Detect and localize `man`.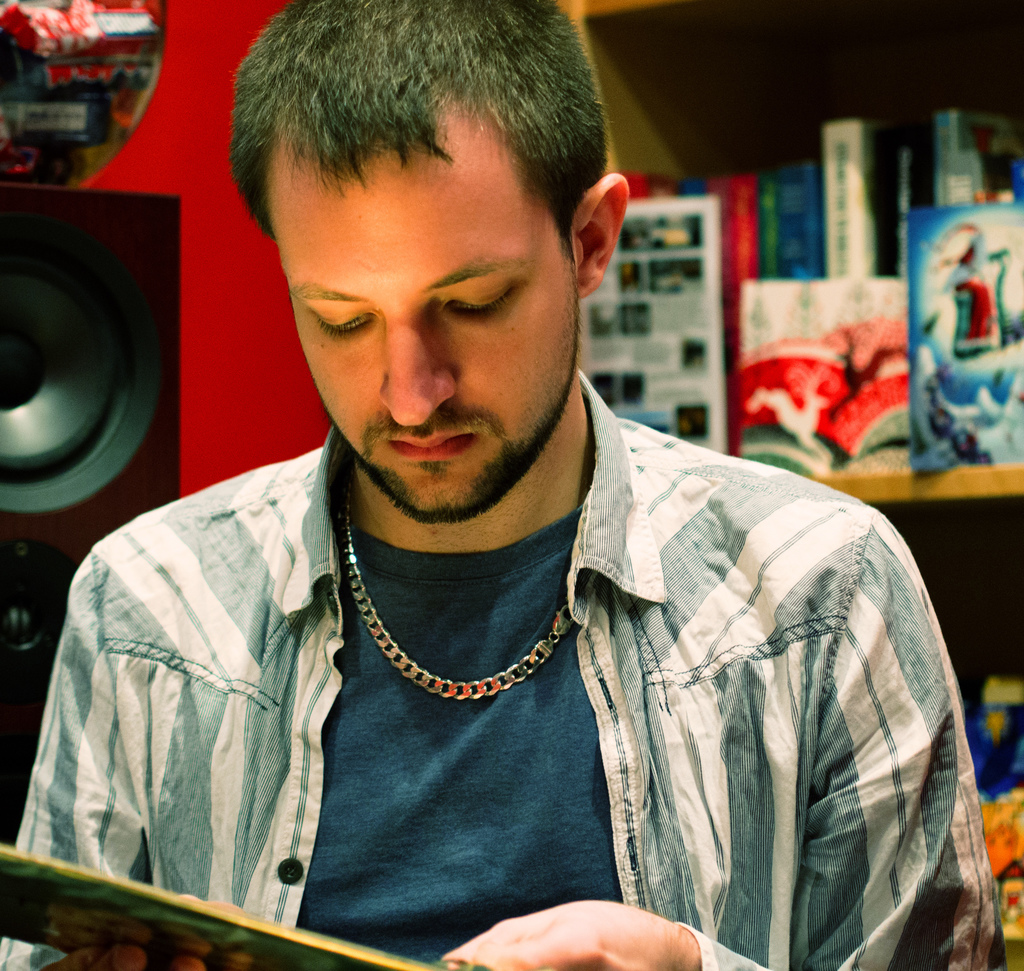
Localized at left=45, top=24, right=972, bottom=952.
